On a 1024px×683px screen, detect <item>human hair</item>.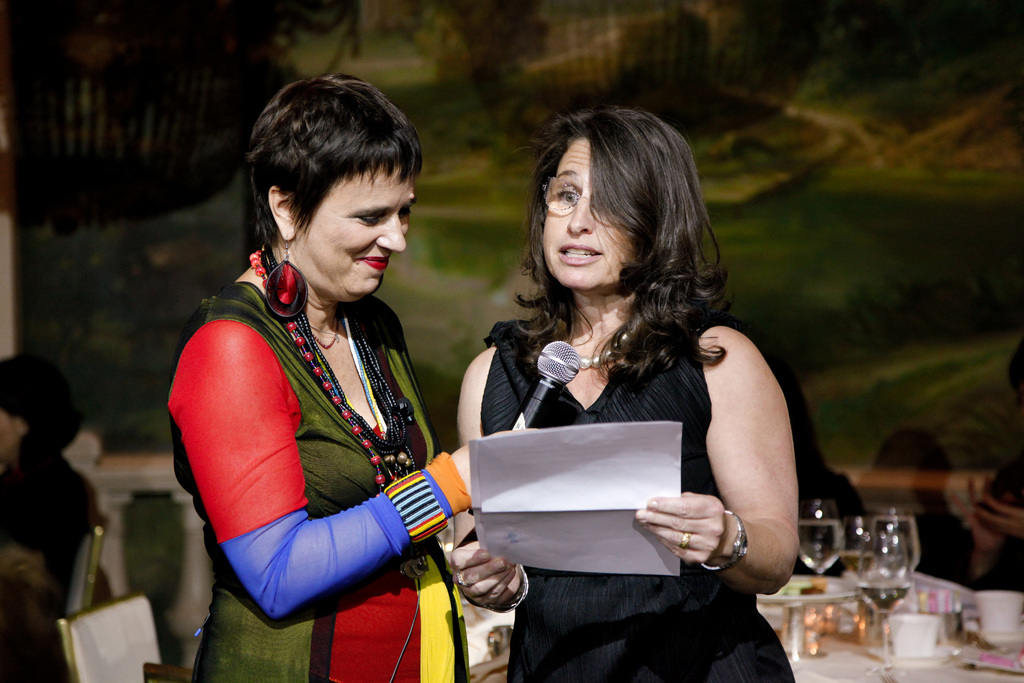
{"x1": 246, "y1": 79, "x2": 422, "y2": 247}.
